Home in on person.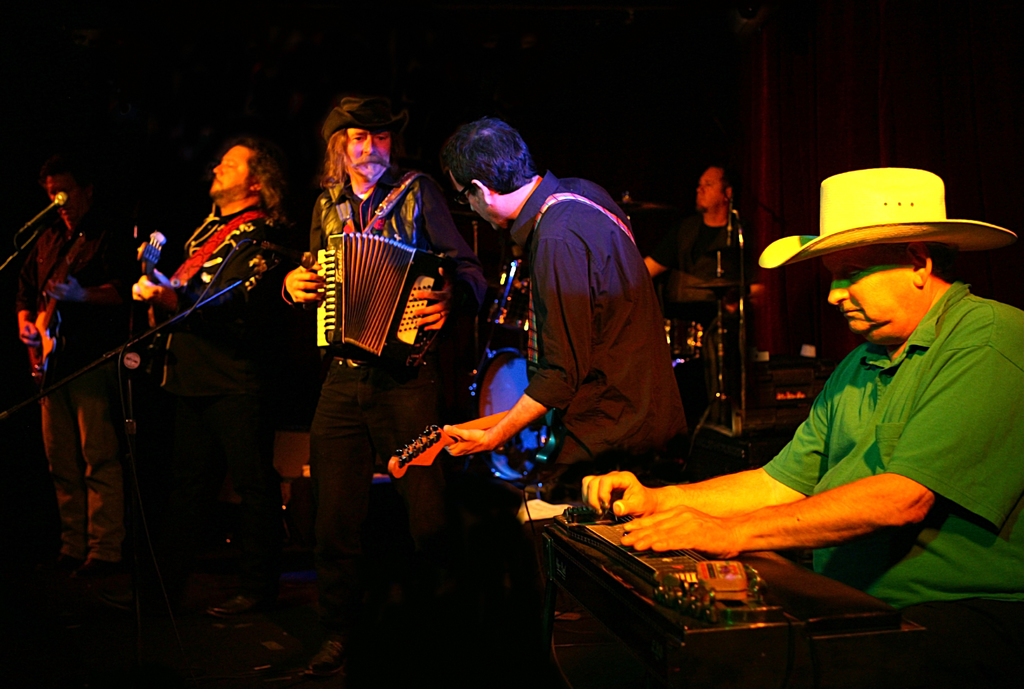
Homed in at (632,162,758,391).
